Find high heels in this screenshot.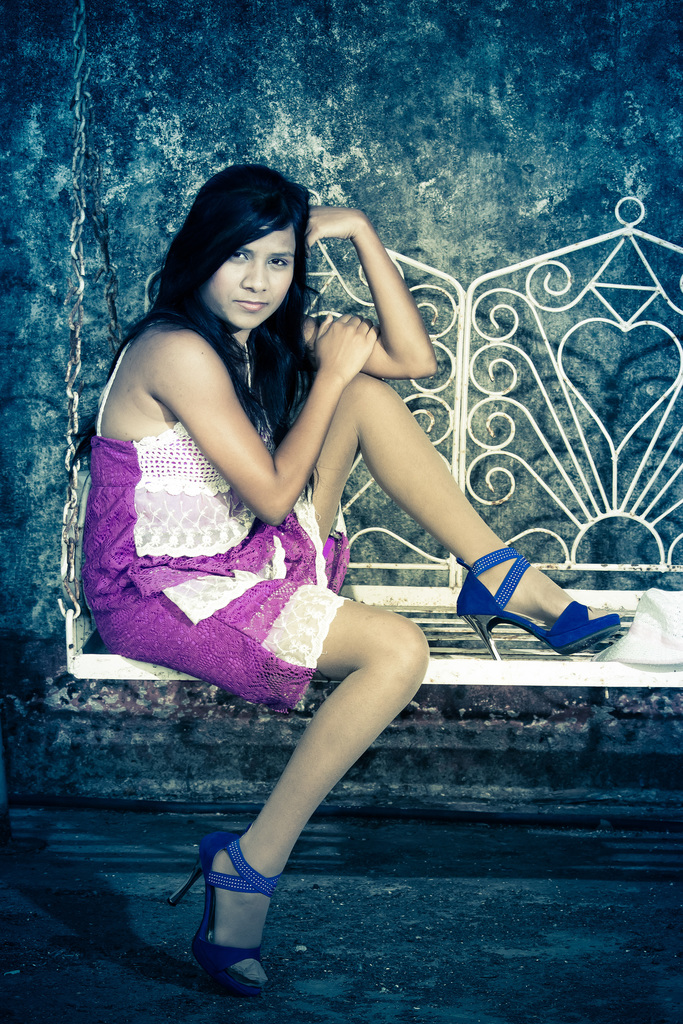
The bounding box for high heels is bbox=[453, 547, 618, 662].
